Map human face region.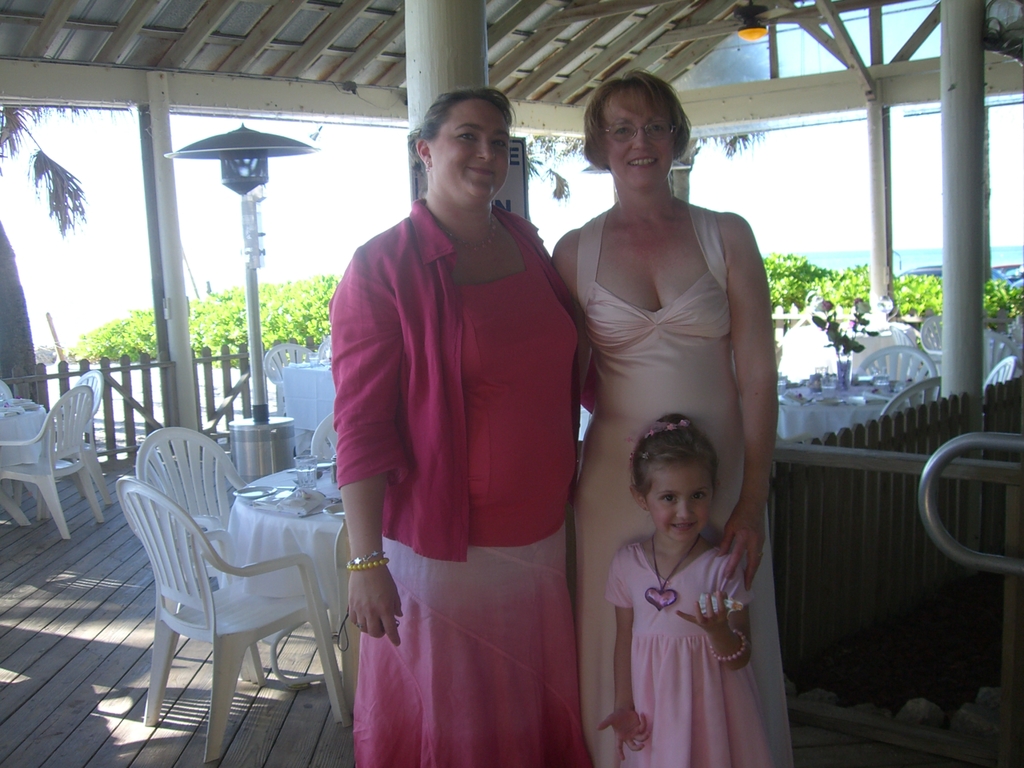
Mapped to box(646, 460, 715, 541).
